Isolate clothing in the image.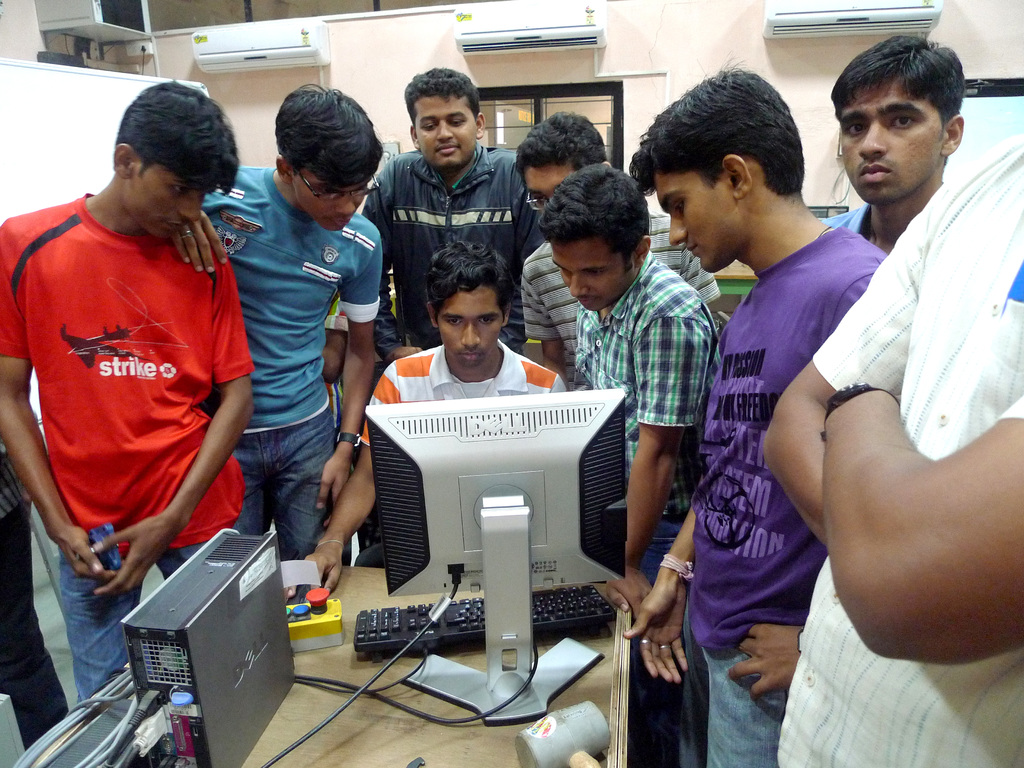
Isolated region: [left=818, top=198, right=871, bottom=250].
